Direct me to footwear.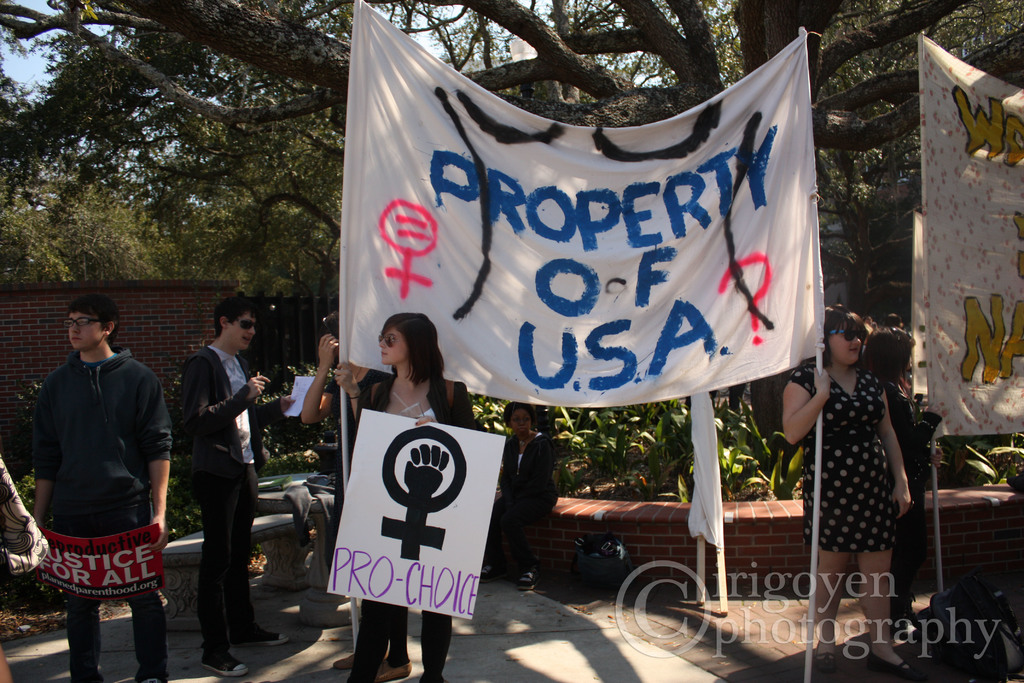
Direction: {"left": 817, "top": 639, "right": 839, "bottom": 674}.
